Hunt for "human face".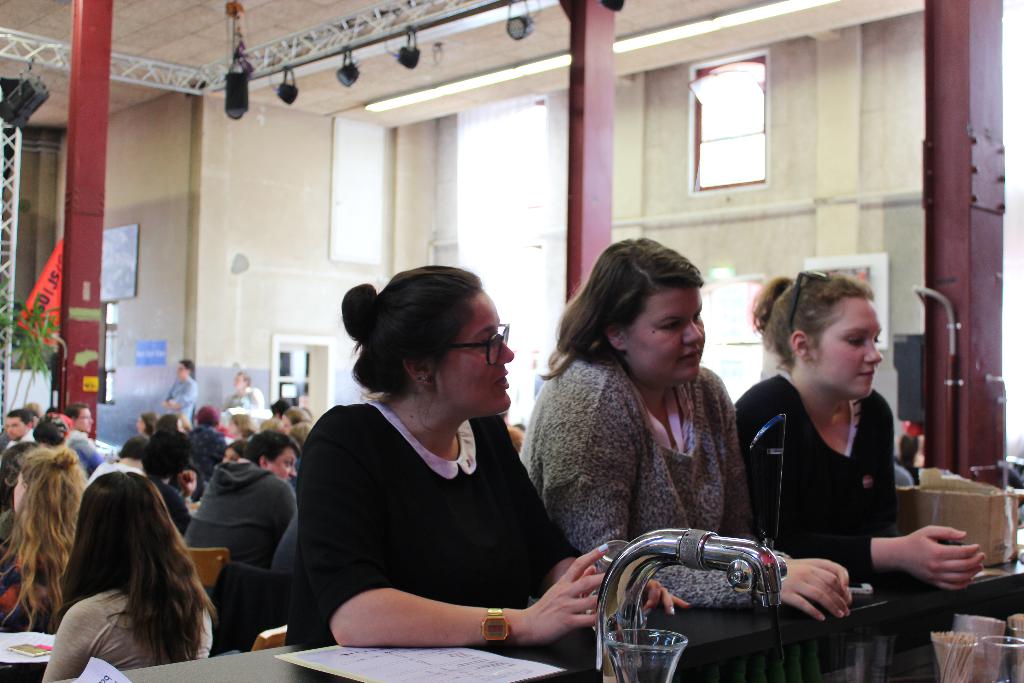
Hunted down at {"left": 74, "top": 408, "right": 91, "bottom": 431}.
